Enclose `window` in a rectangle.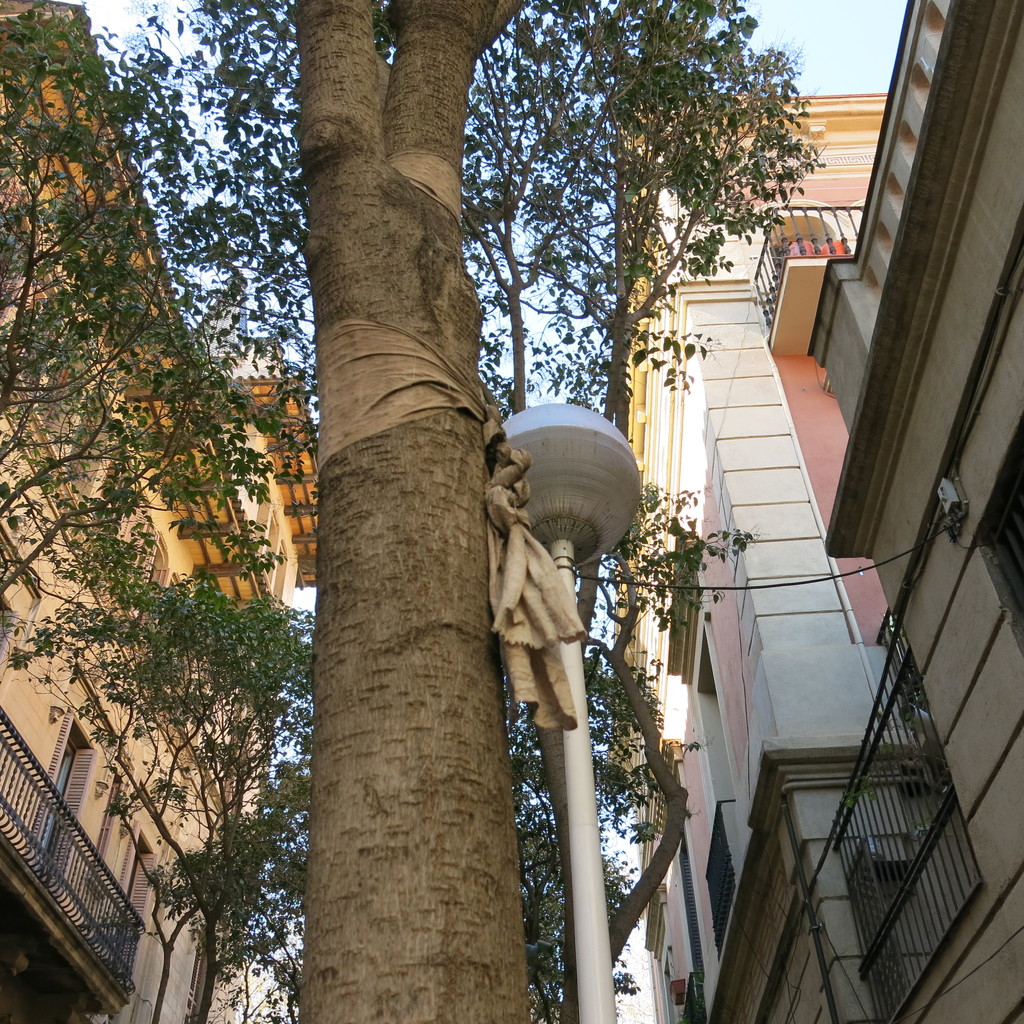
box(44, 728, 87, 878).
